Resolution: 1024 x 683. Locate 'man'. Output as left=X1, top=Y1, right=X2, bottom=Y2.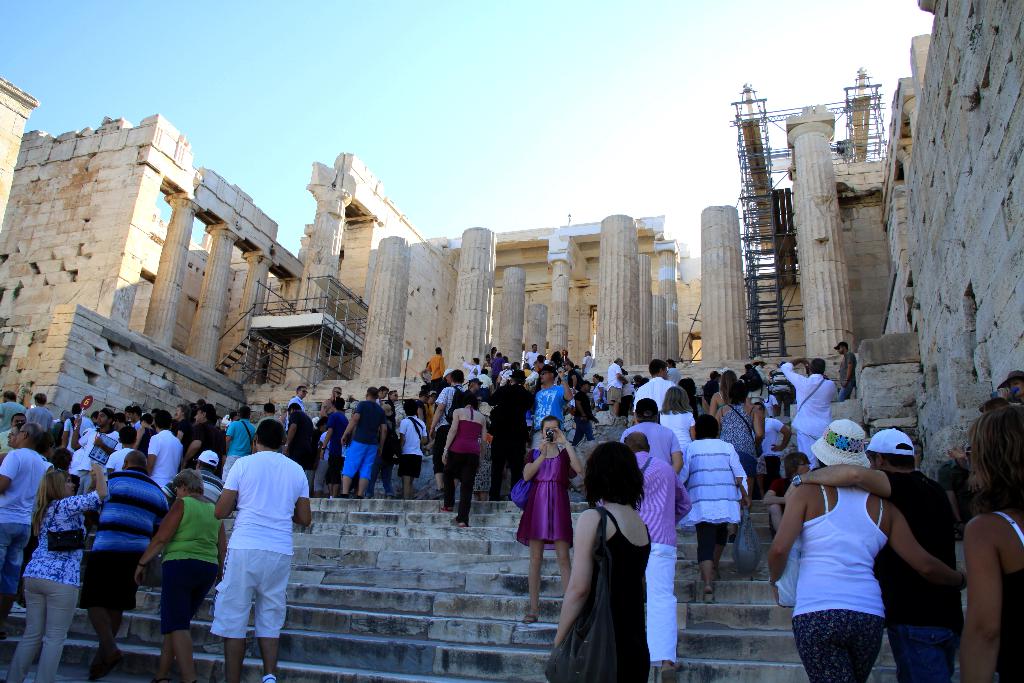
left=608, top=358, right=630, bottom=411.
